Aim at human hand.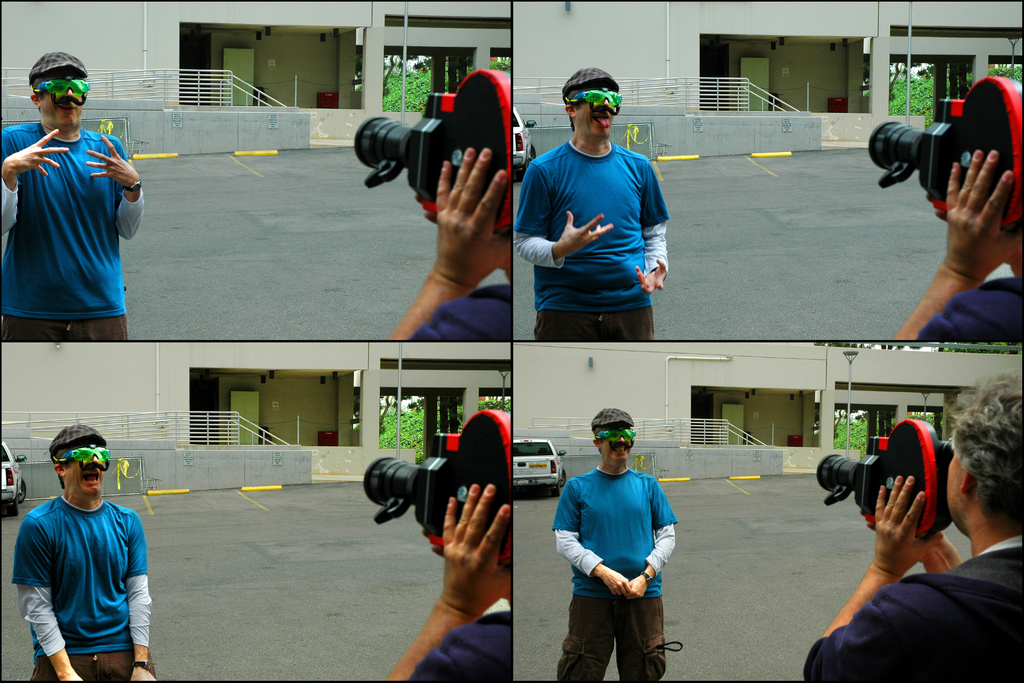
Aimed at left=410, top=115, right=512, bottom=313.
